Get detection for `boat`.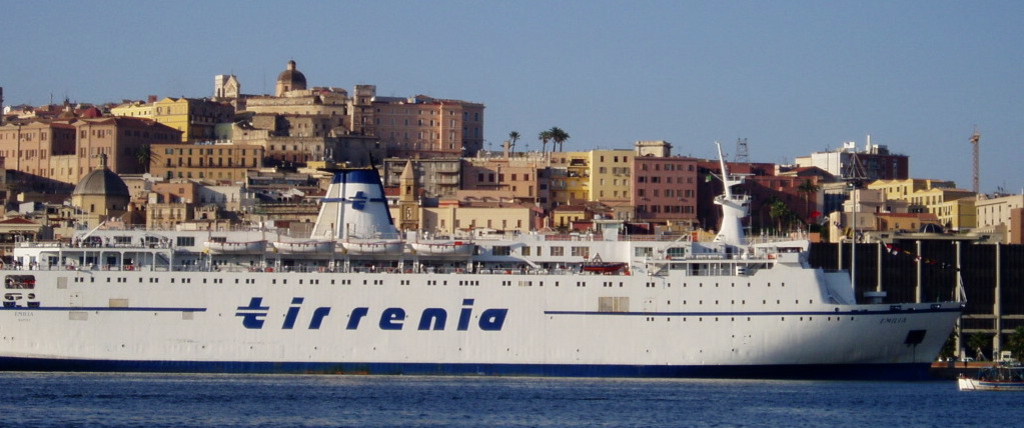
Detection: <region>270, 239, 337, 255</region>.
